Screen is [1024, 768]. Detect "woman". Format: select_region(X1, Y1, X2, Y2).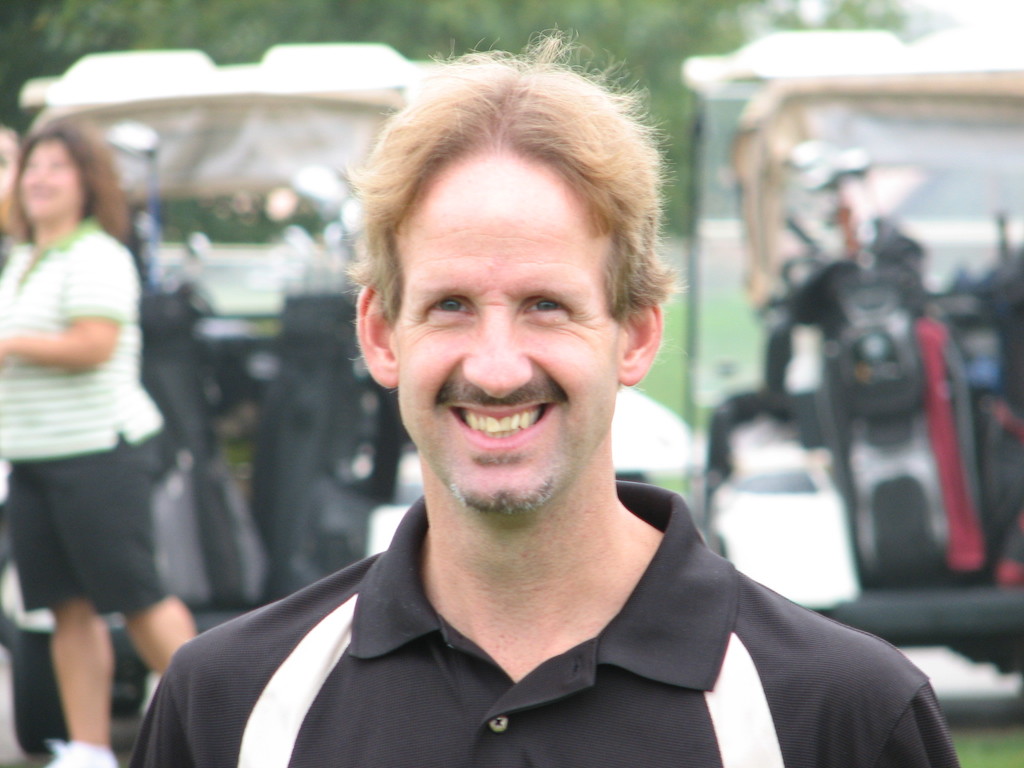
select_region(0, 119, 214, 758).
